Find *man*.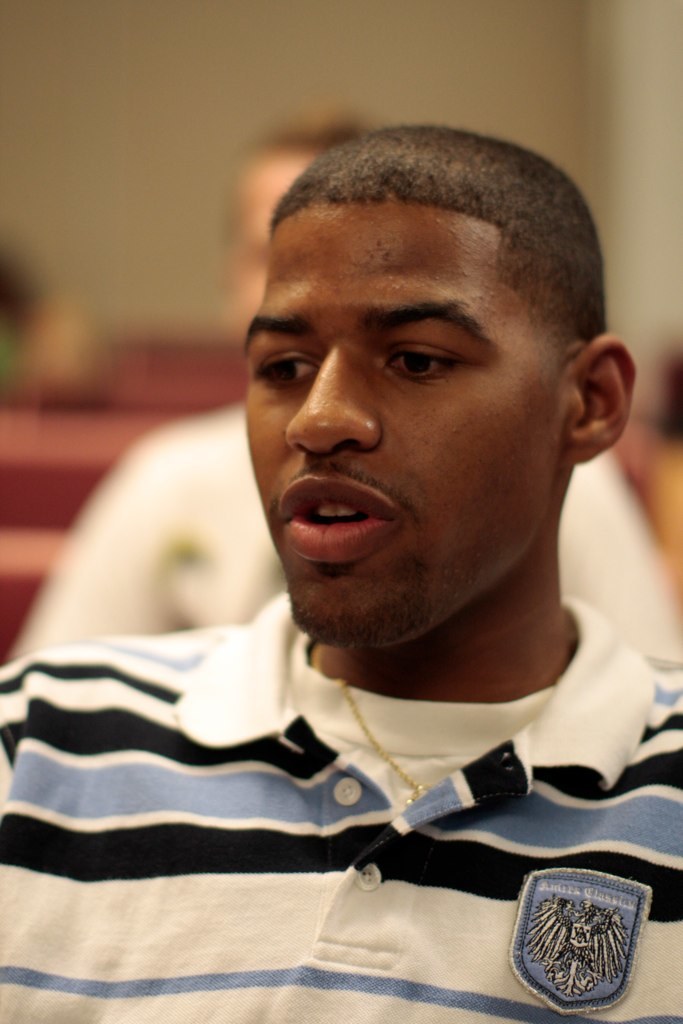
<region>17, 123, 682, 959</region>.
